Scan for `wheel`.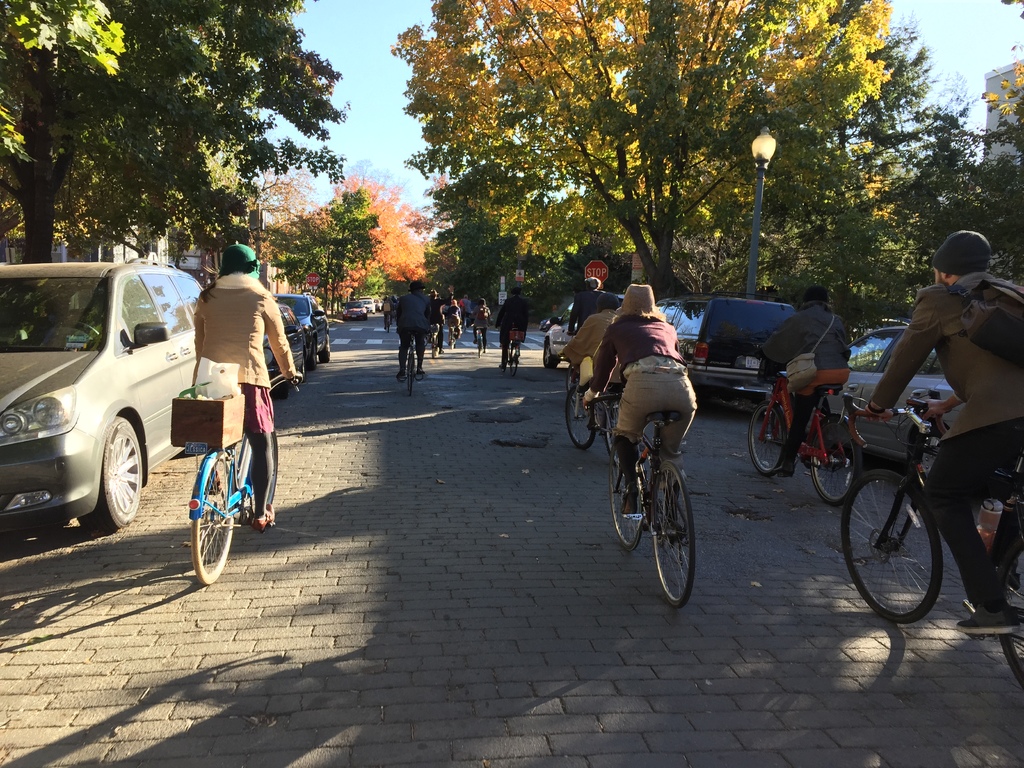
Scan result: rect(404, 356, 412, 388).
